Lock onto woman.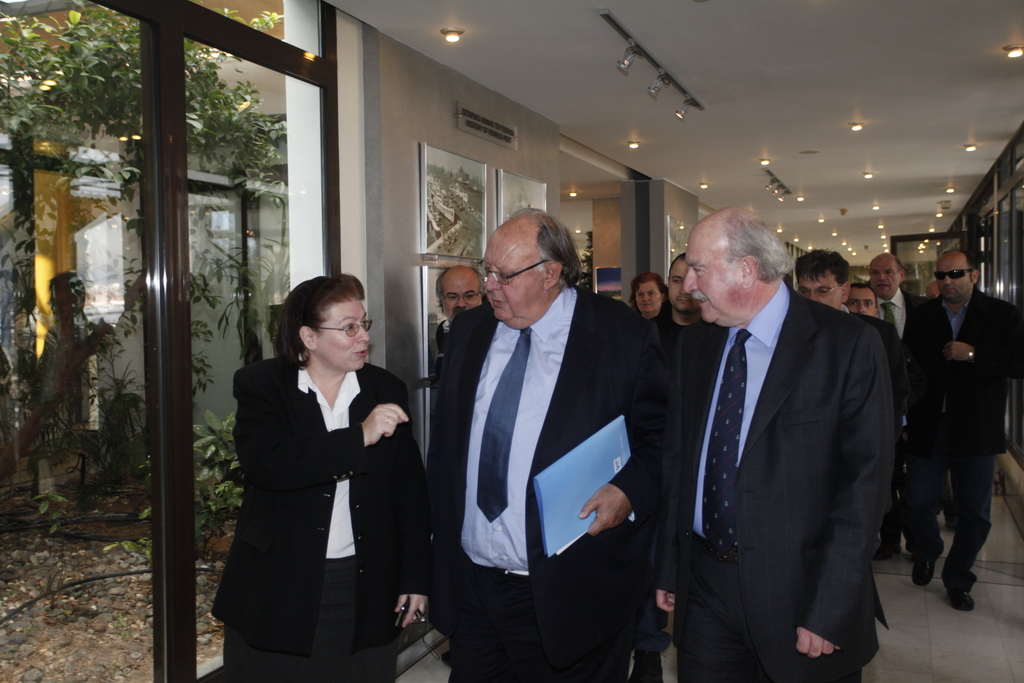
Locked: left=221, top=256, right=428, bottom=682.
